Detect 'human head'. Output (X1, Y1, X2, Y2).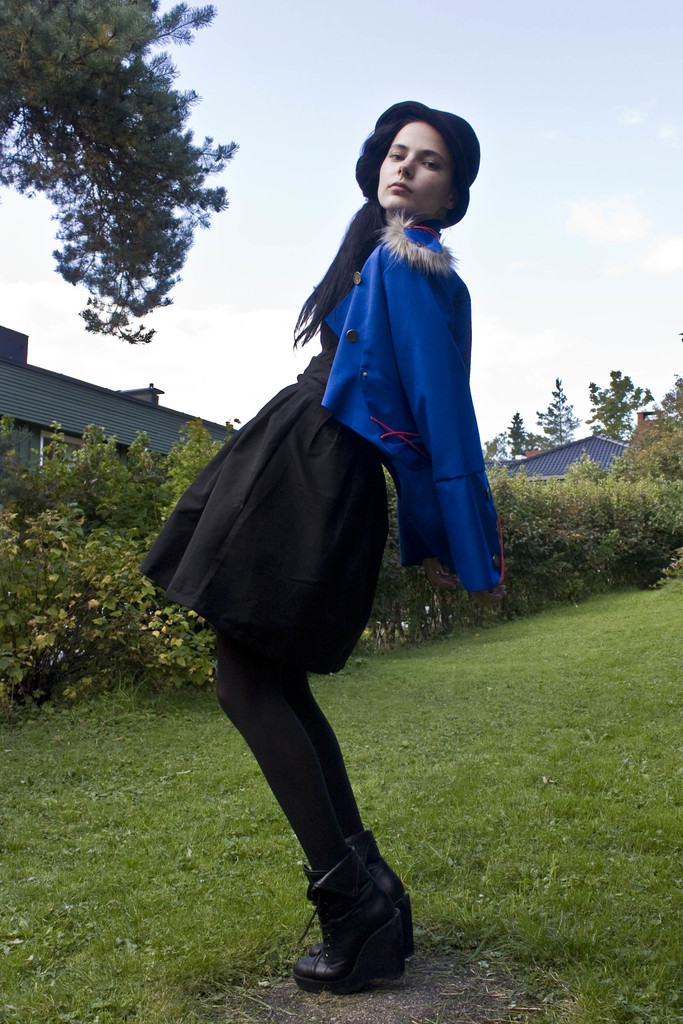
(356, 102, 482, 218).
